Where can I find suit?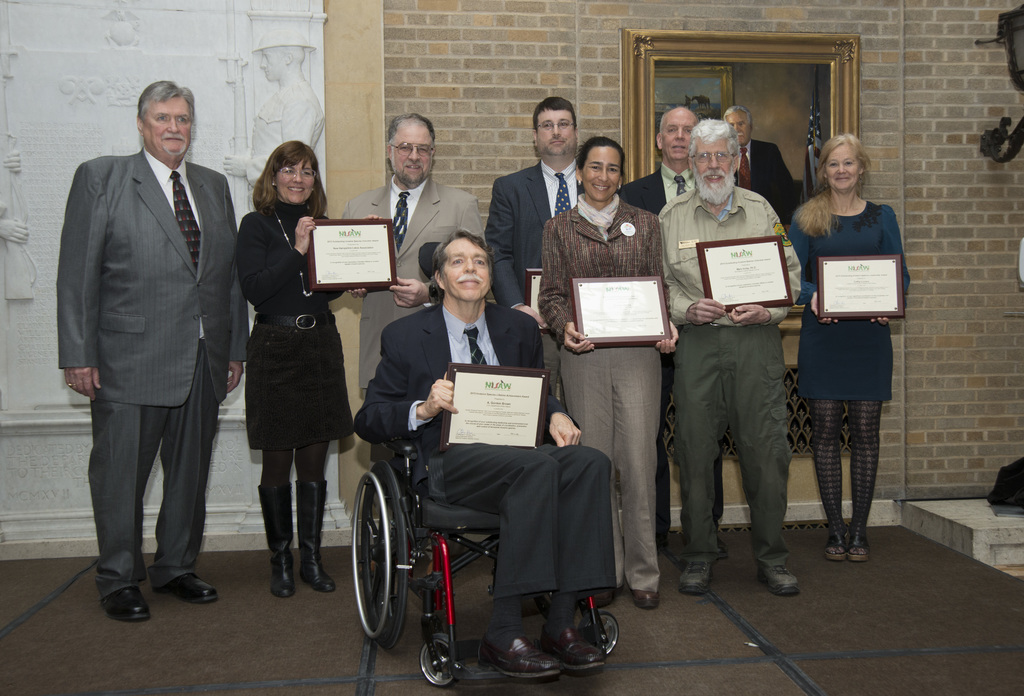
You can find it at bbox(75, 167, 225, 610).
